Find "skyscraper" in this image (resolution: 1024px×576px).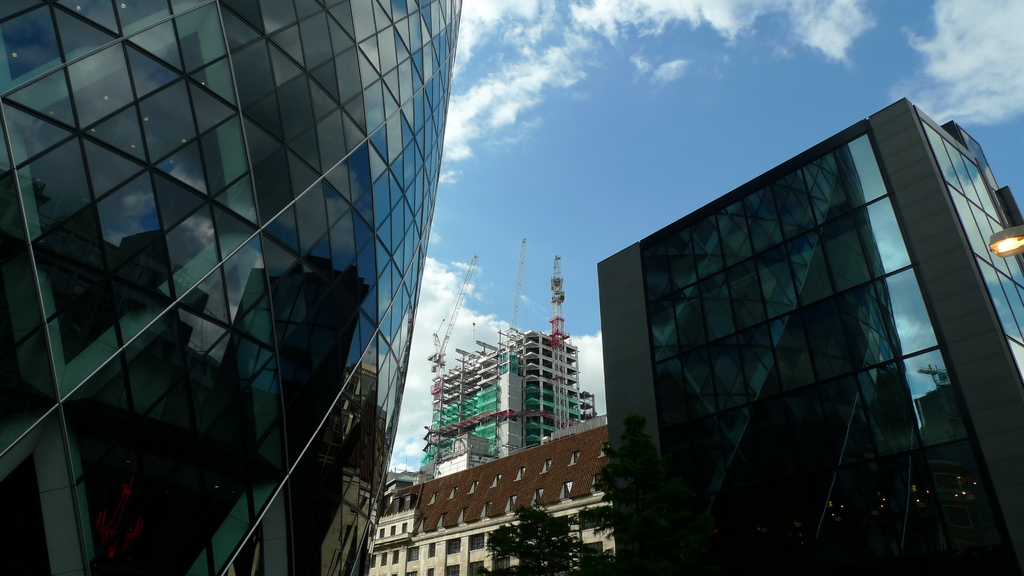
[left=419, top=324, right=605, bottom=492].
